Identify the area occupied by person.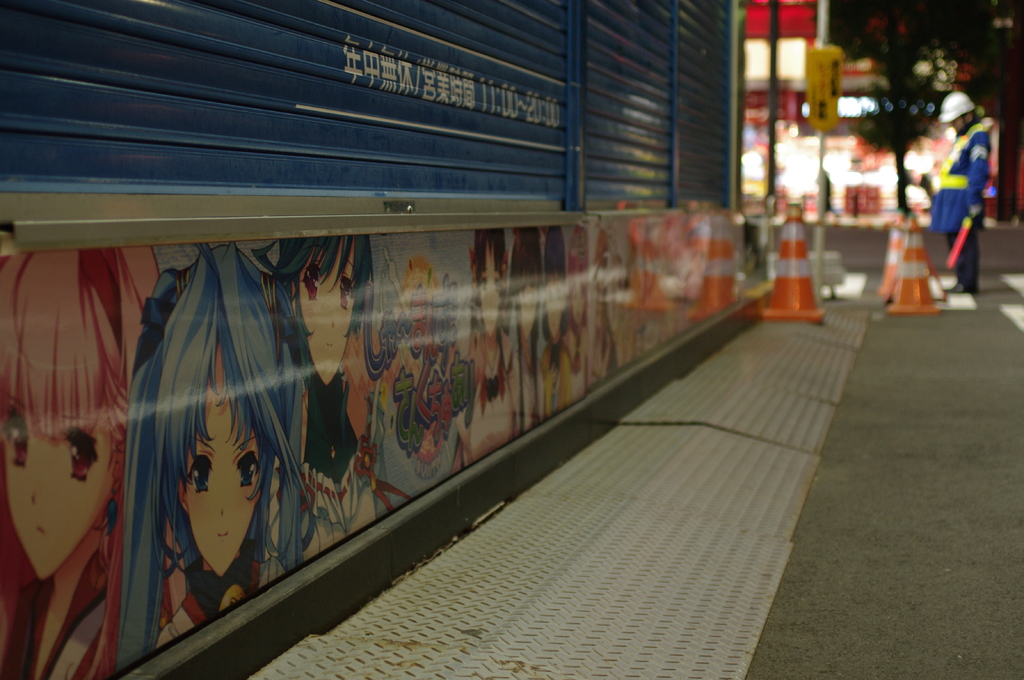
Area: l=929, t=87, r=994, b=306.
